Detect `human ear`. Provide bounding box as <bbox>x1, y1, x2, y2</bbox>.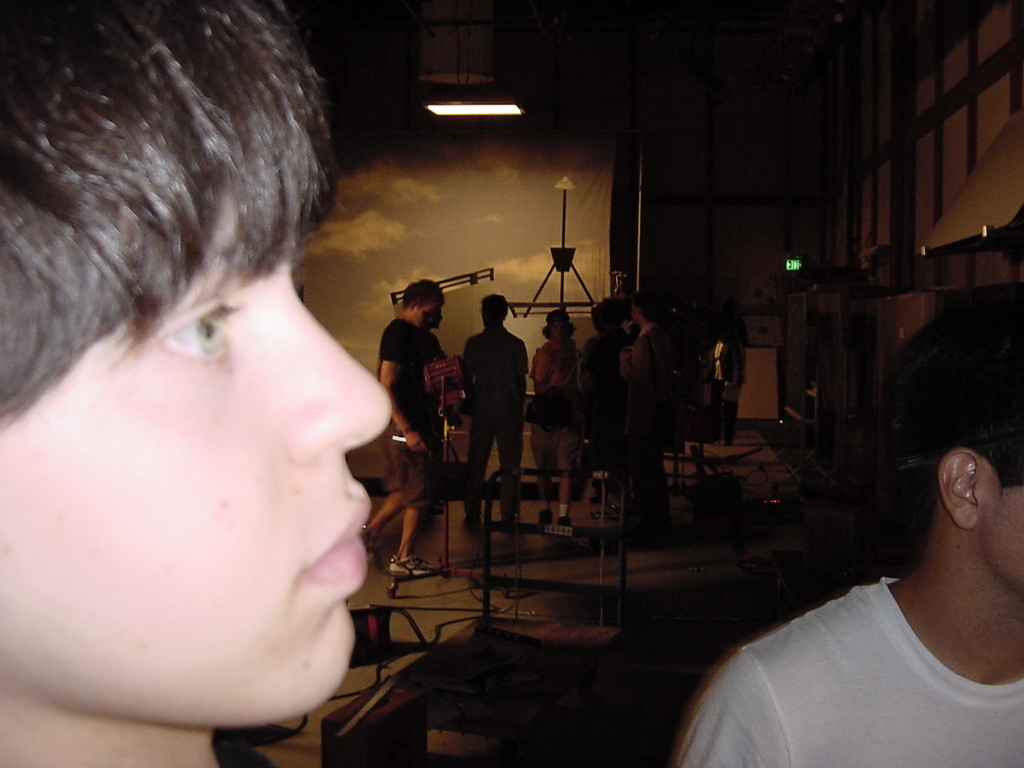
<bbox>936, 452, 991, 524</bbox>.
